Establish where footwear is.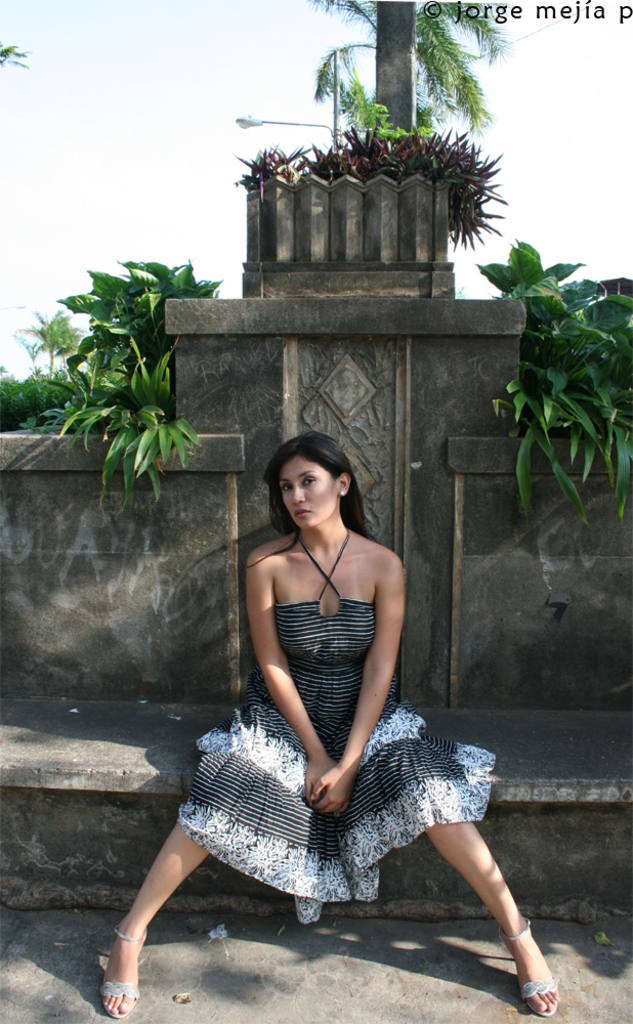
Established at l=514, t=973, r=566, b=1019.
